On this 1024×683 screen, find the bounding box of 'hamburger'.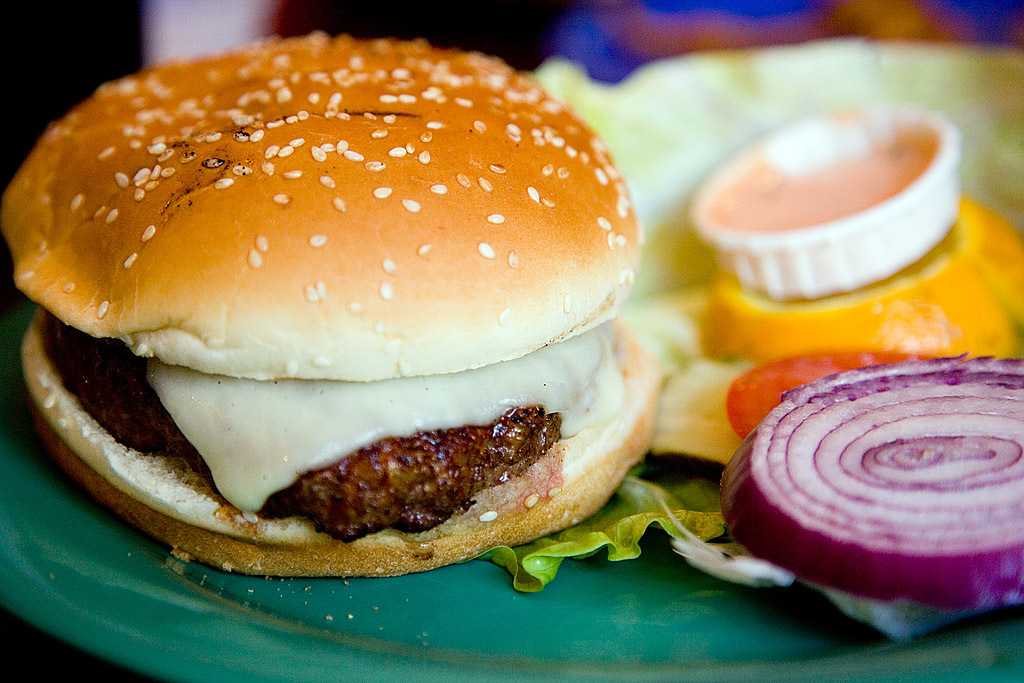
Bounding box: region(0, 32, 668, 580).
